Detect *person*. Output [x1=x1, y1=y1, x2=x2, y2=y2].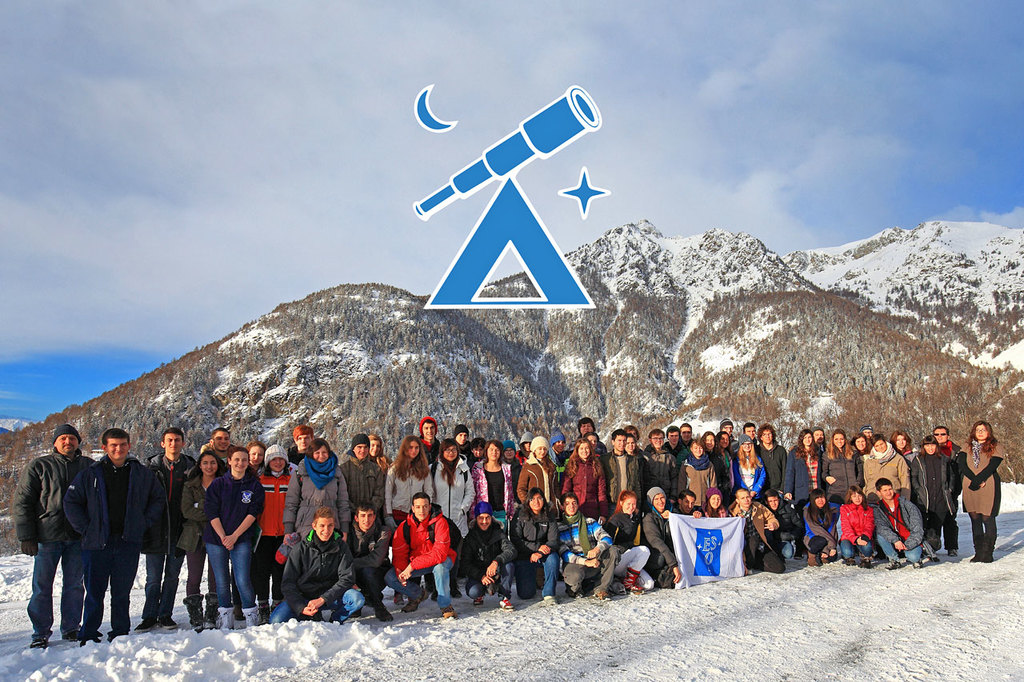
[x1=270, y1=504, x2=365, y2=625].
